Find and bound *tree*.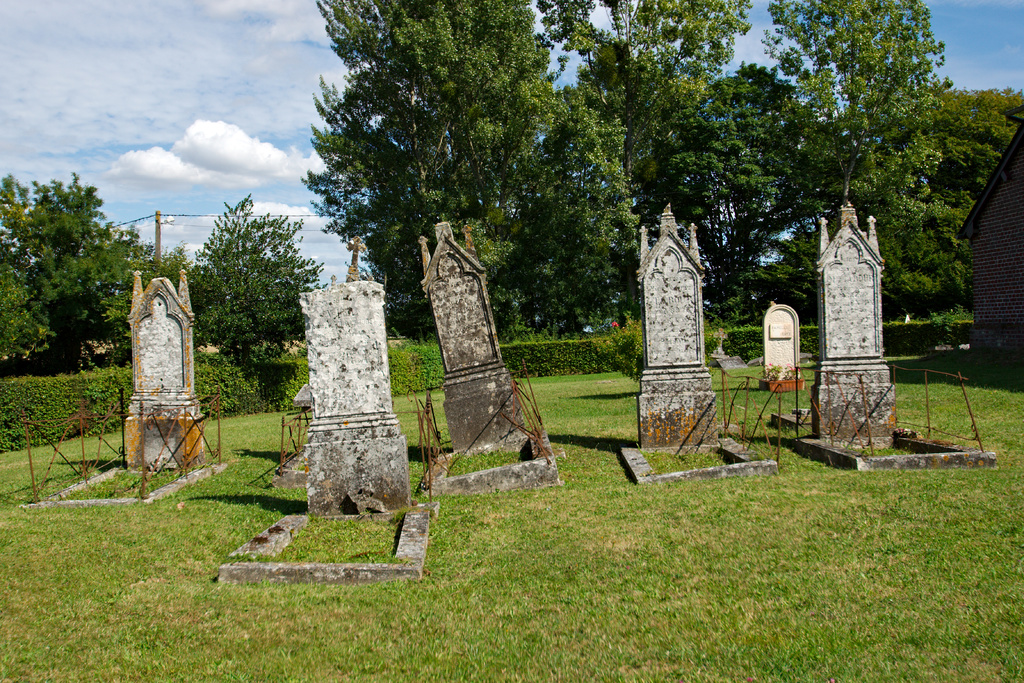
Bound: <bbox>174, 166, 299, 434</bbox>.
